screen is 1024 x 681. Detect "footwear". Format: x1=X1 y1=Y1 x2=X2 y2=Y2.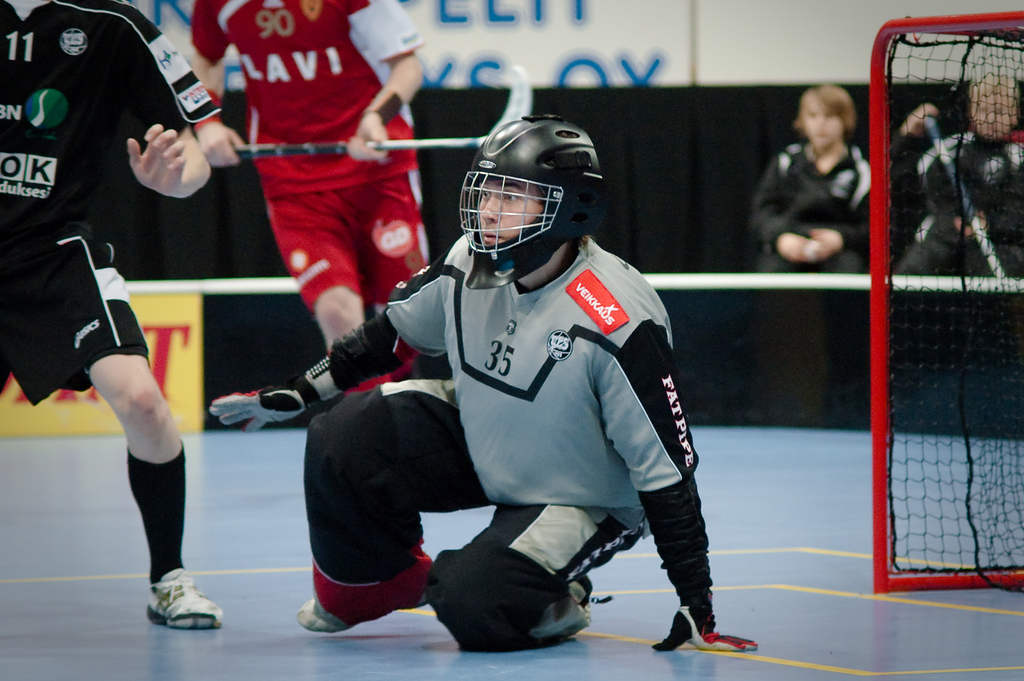
x1=145 y1=565 x2=229 y2=632.
